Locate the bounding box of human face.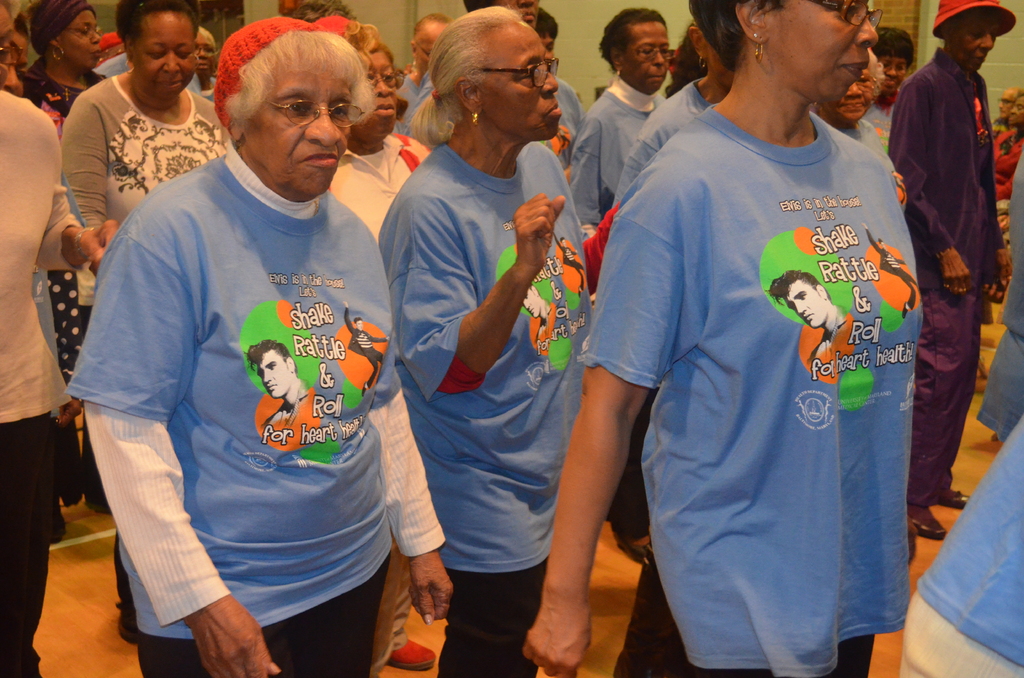
Bounding box: x1=829 y1=49 x2=880 y2=122.
